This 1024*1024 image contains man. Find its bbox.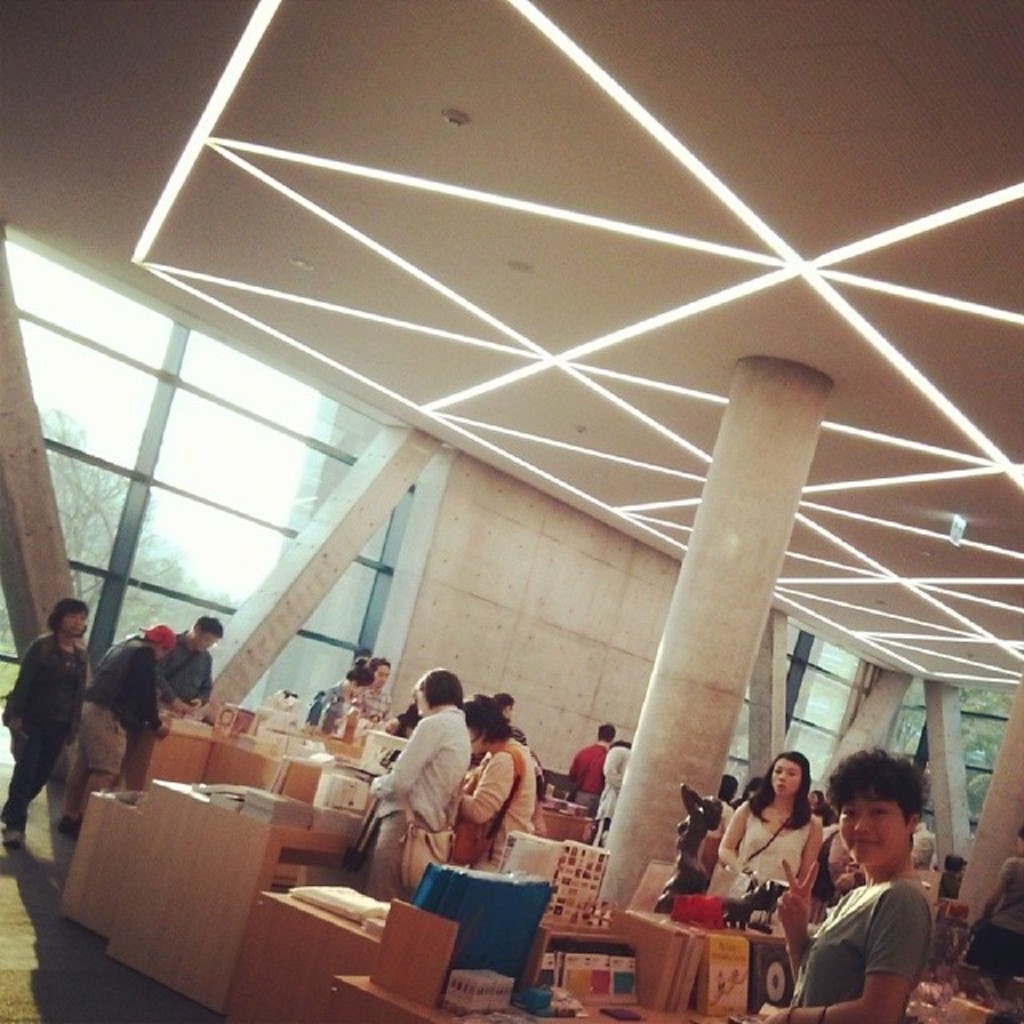
BBox(165, 618, 216, 712).
